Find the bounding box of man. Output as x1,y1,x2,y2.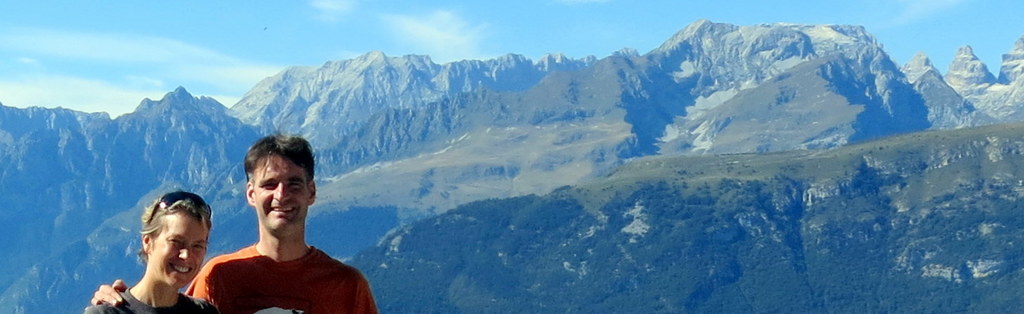
90,134,371,313.
